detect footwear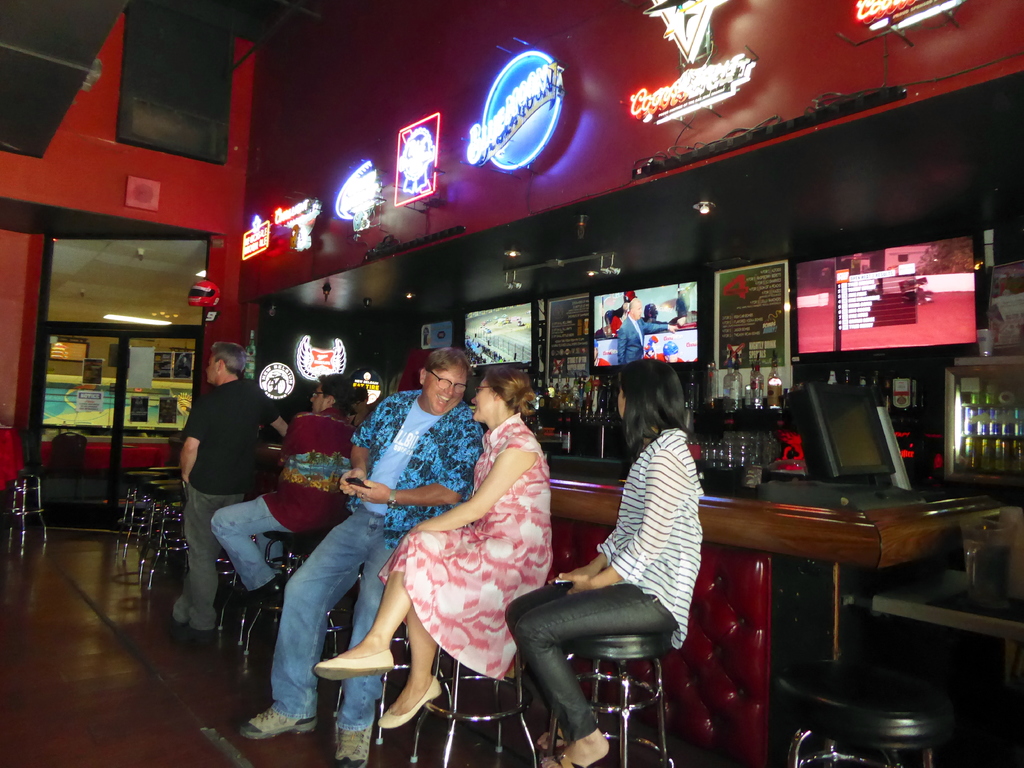
239,702,314,738
